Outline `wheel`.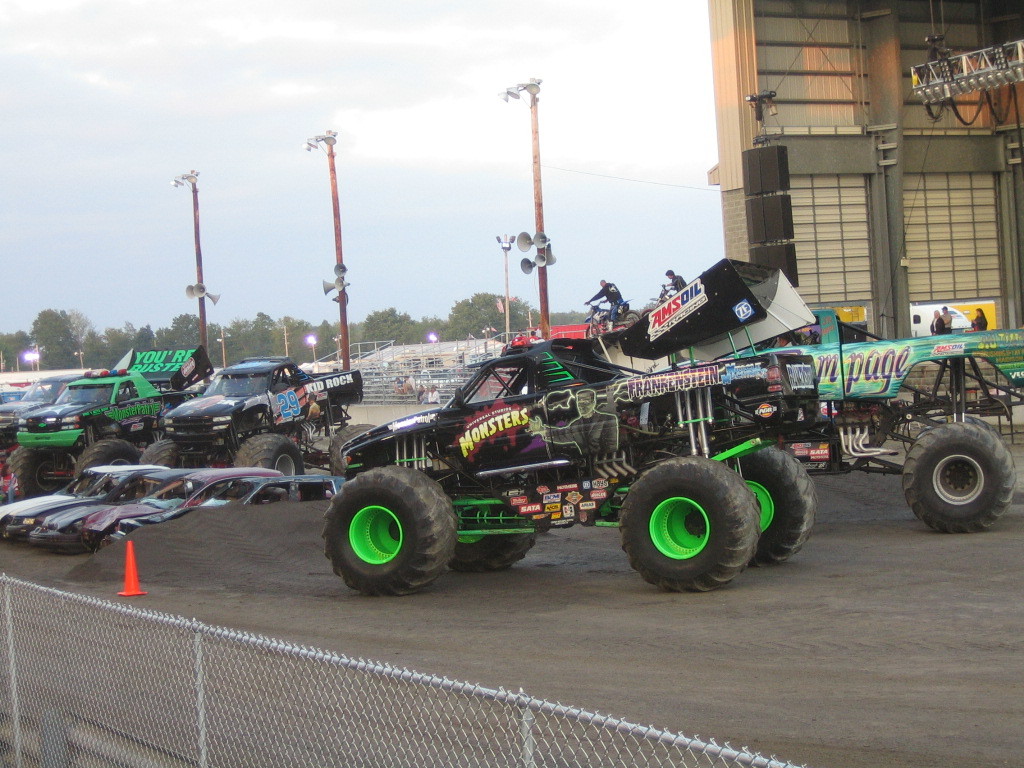
Outline: l=0, t=447, r=73, b=508.
